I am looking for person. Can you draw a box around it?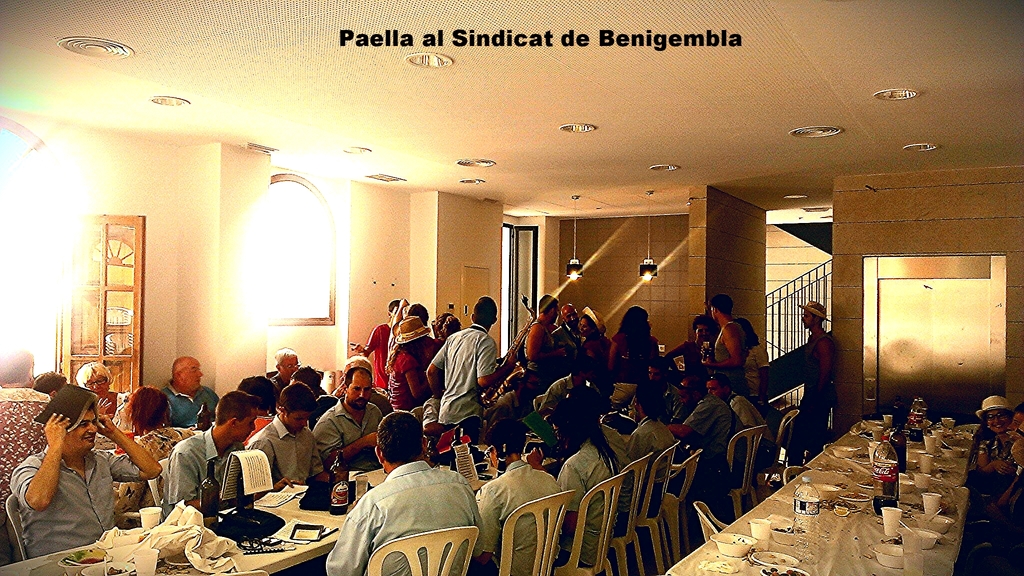
Sure, the bounding box is l=426, t=295, r=515, b=433.
